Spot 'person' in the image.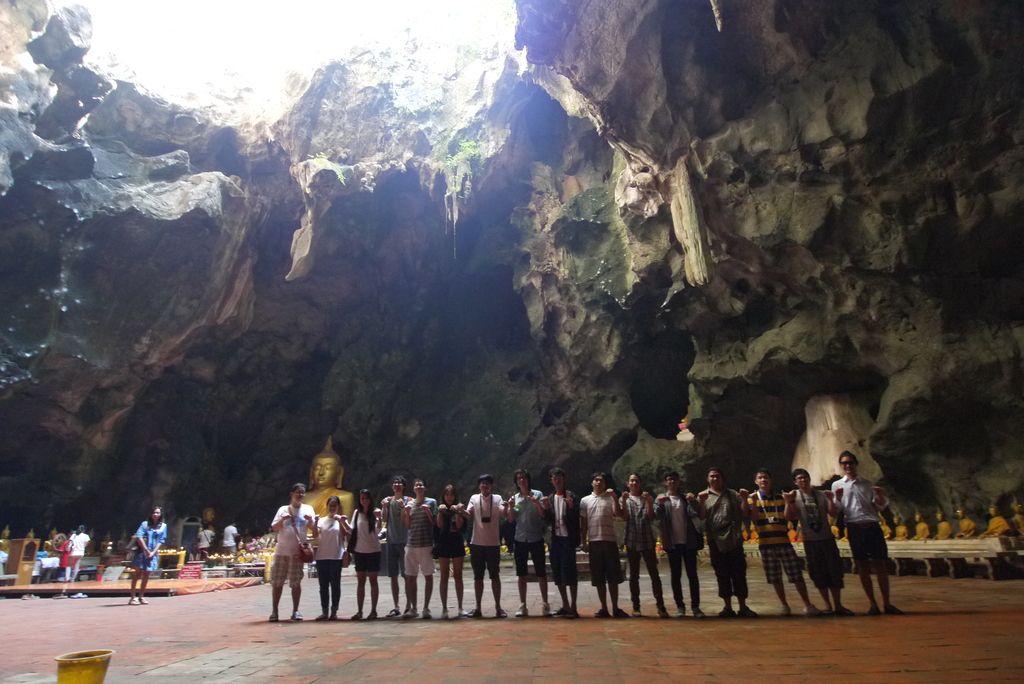
'person' found at detection(221, 521, 239, 556).
